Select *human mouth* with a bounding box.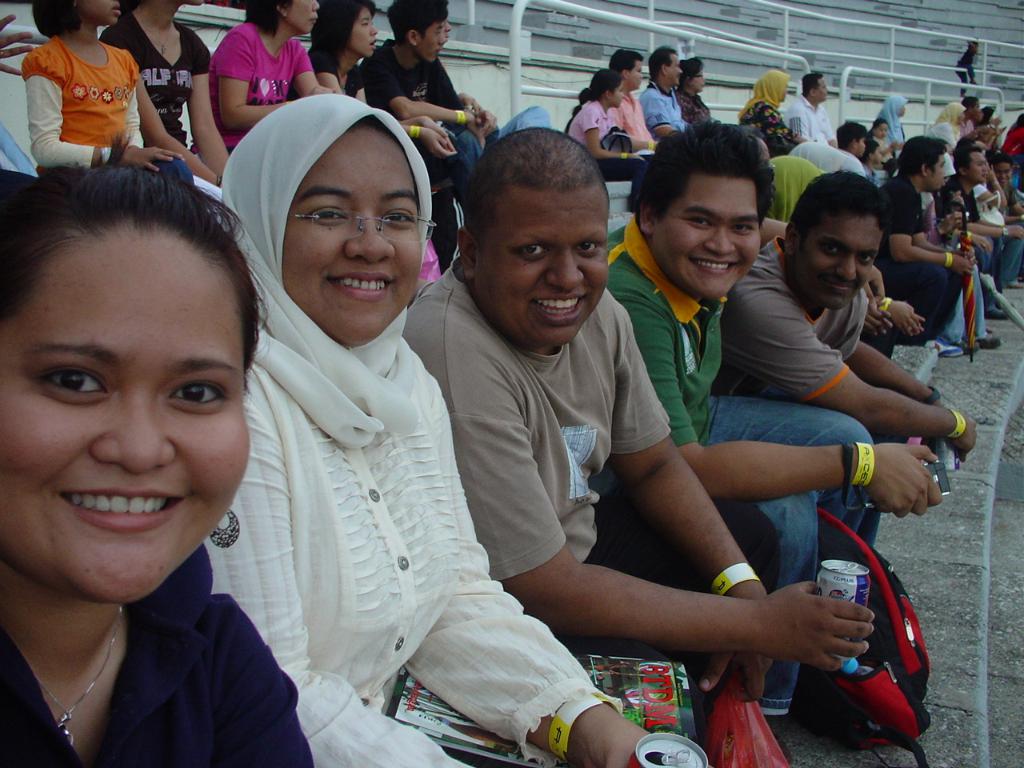
[50, 477, 188, 537].
